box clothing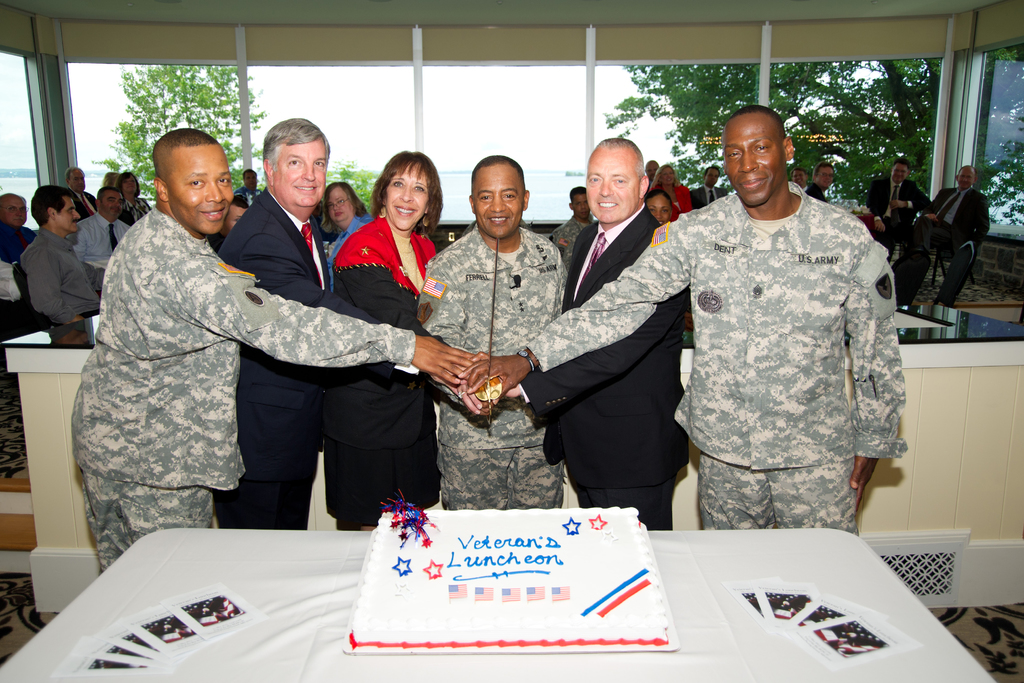
locate(17, 225, 101, 324)
